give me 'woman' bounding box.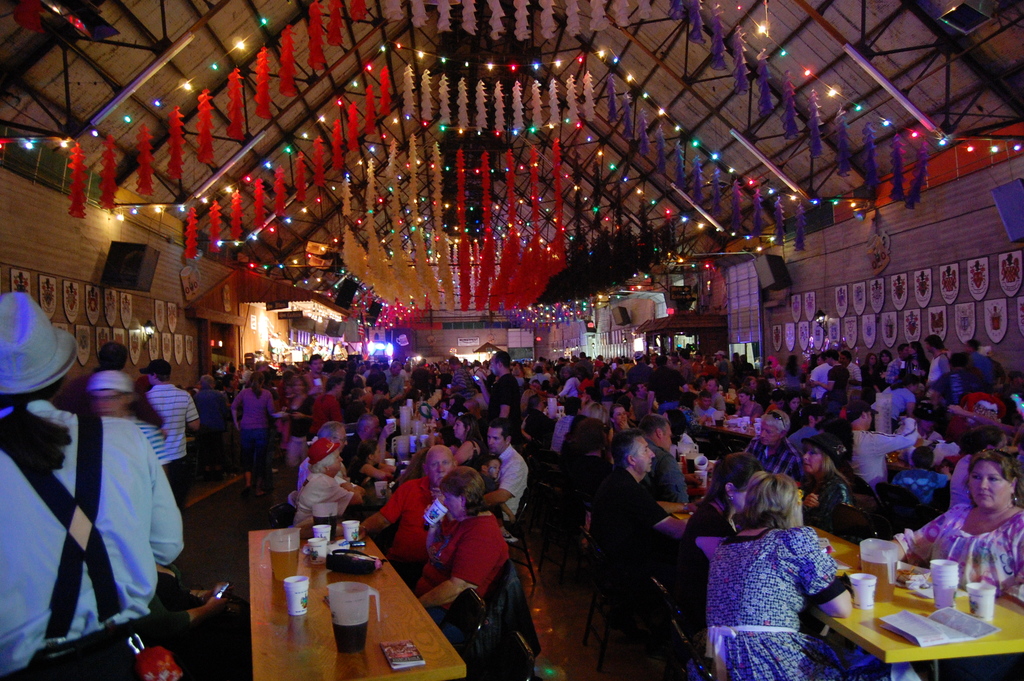
(230,367,283,504).
